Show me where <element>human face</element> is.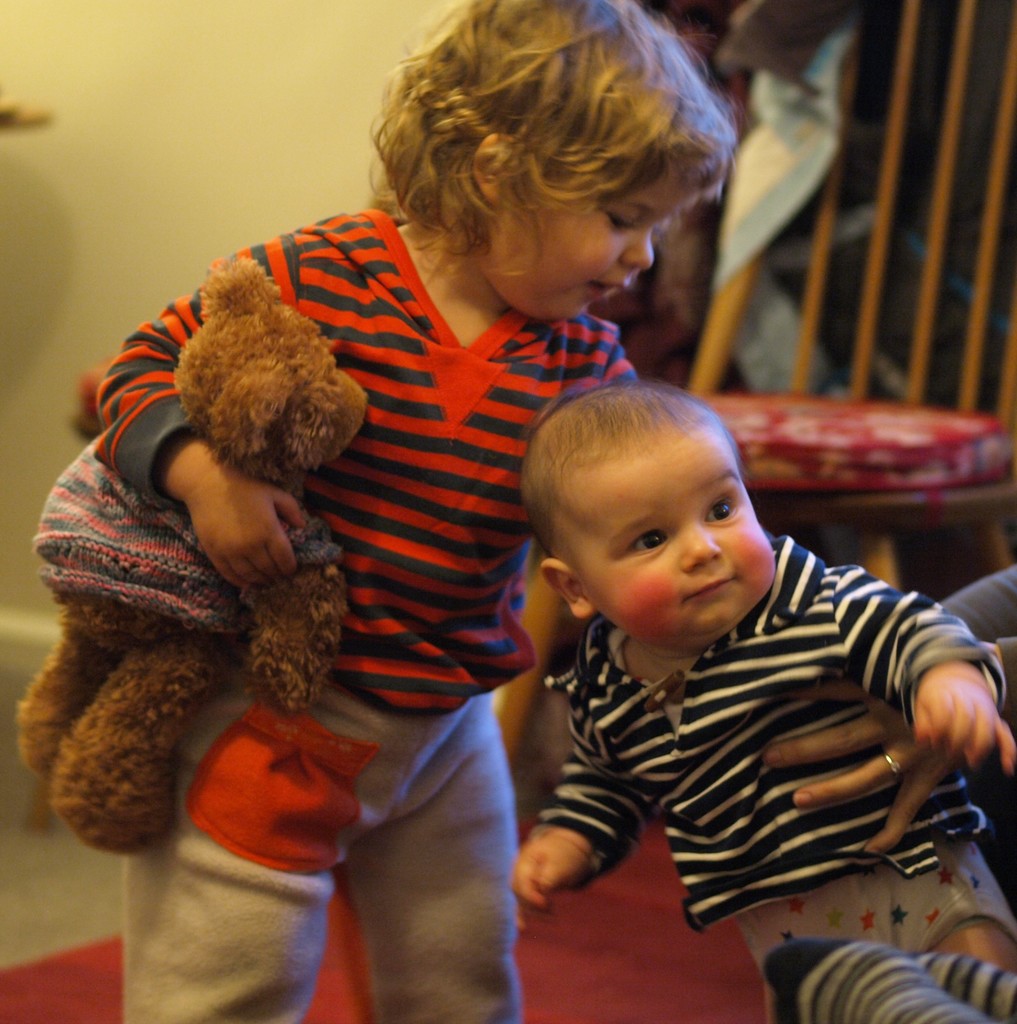
<element>human face</element> is at left=574, top=436, right=779, bottom=633.
